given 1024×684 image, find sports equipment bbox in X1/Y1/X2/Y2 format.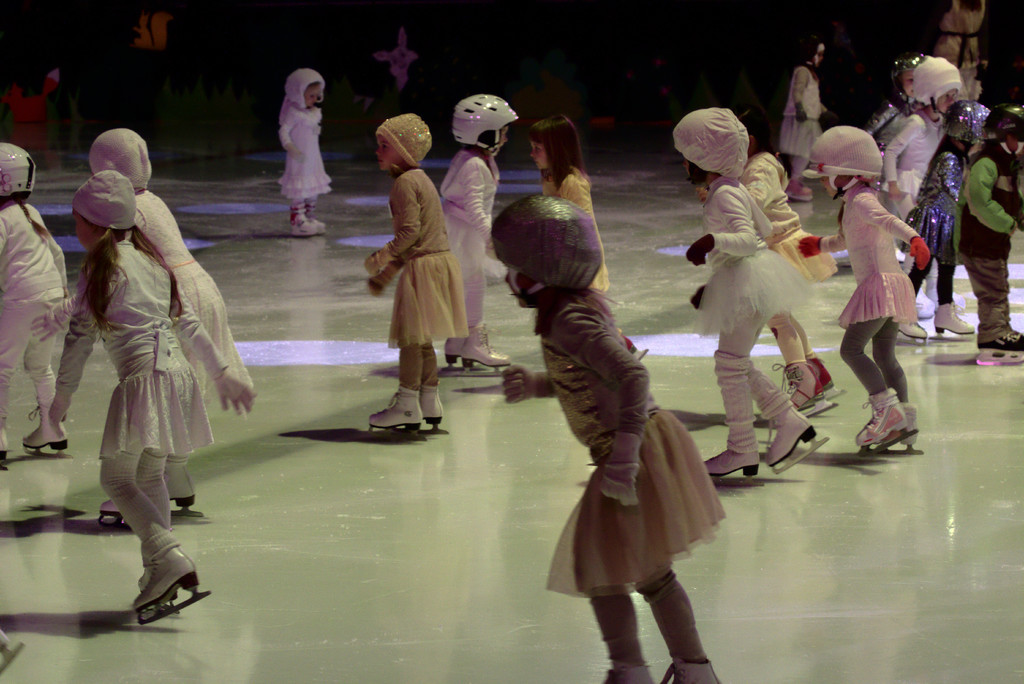
925/283/962/307.
